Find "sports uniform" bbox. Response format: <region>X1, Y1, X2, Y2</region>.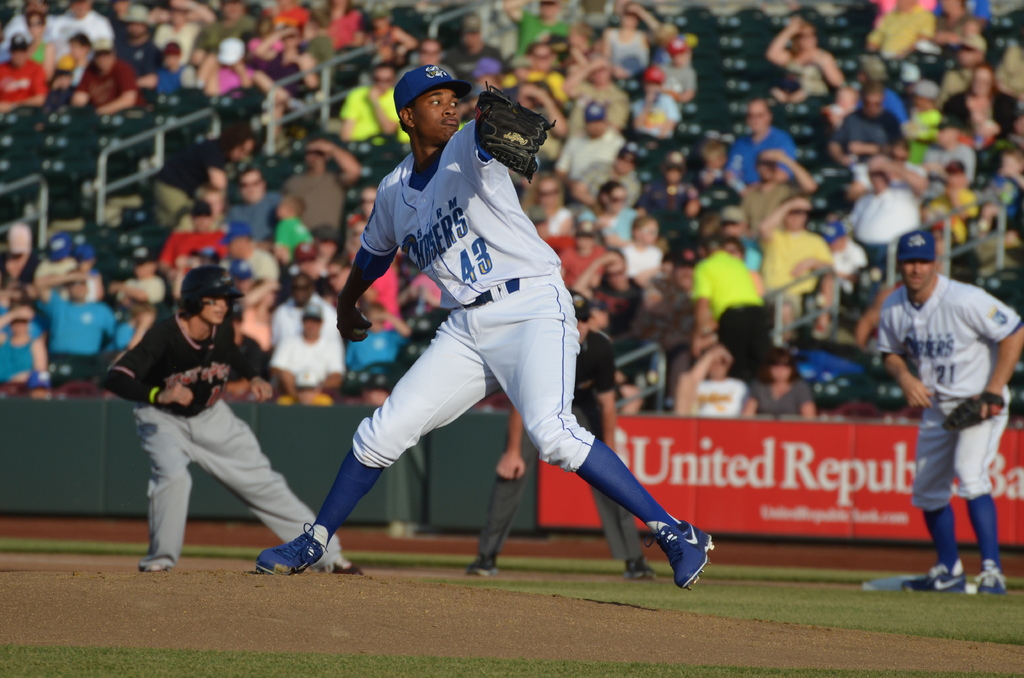
<region>872, 275, 1020, 563</region>.
